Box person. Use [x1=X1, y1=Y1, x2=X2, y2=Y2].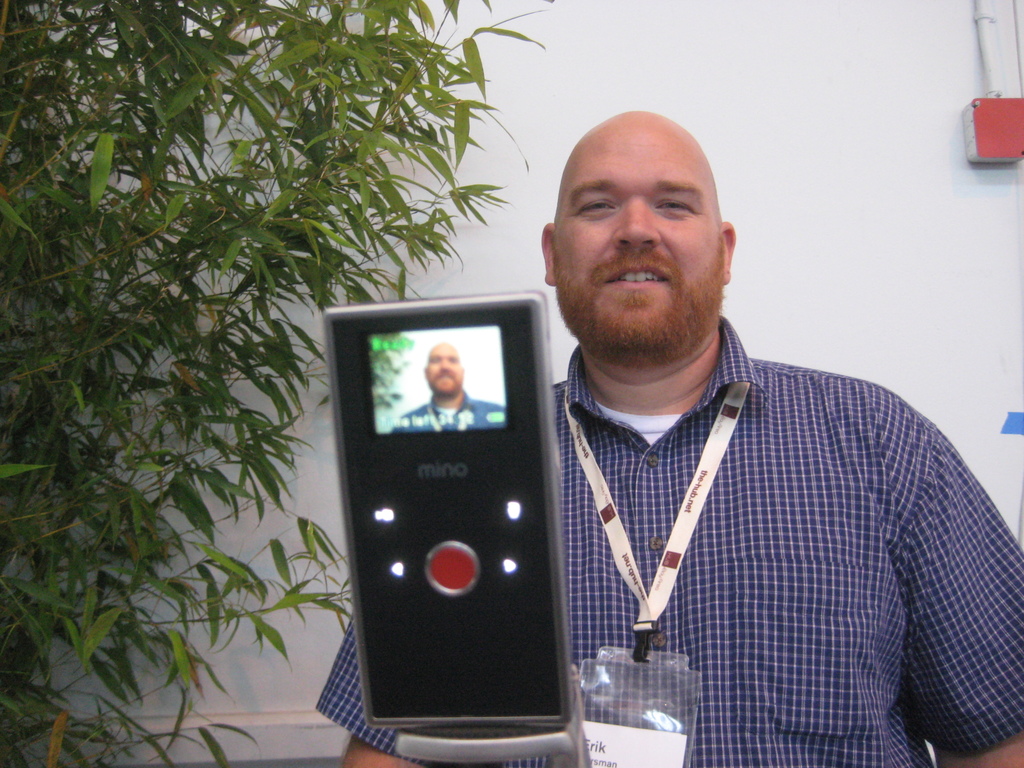
[x1=330, y1=88, x2=959, y2=767].
